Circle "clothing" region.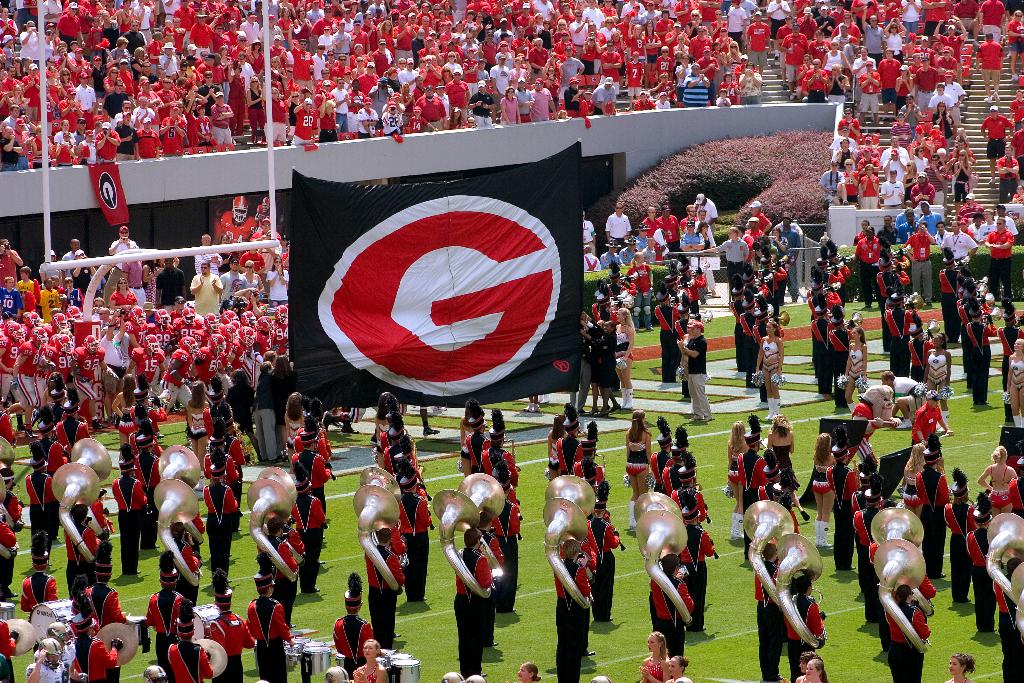
Region: pyautogui.locateOnScreen(648, 300, 677, 376).
